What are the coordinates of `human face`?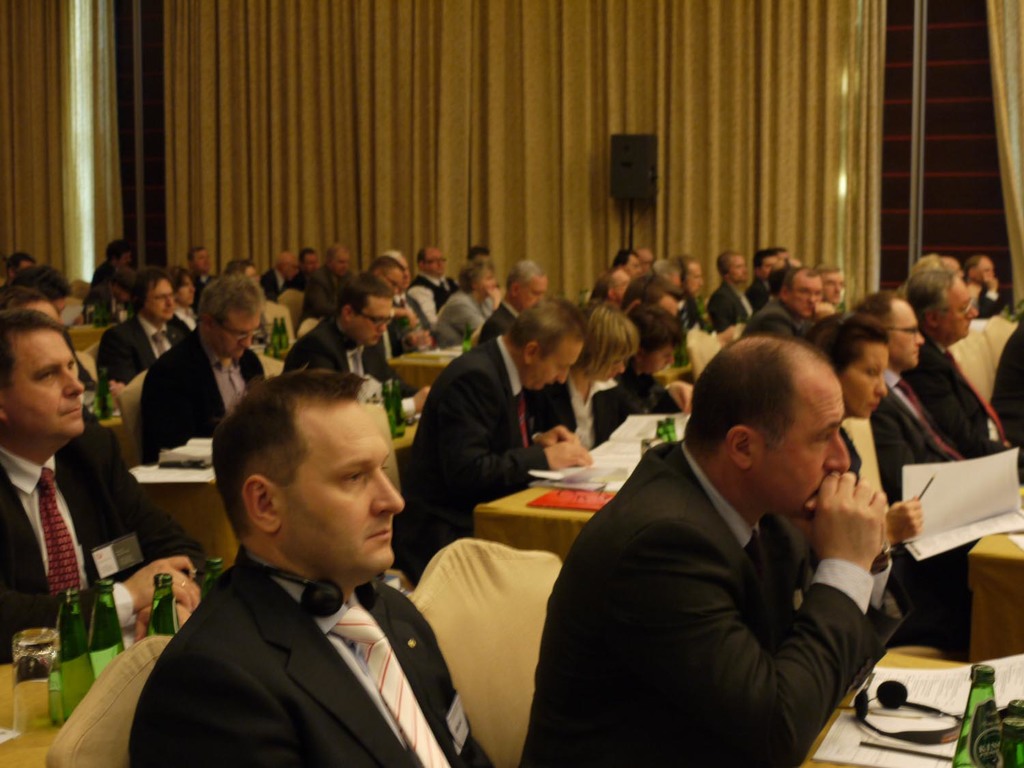
bbox=(515, 272, 550, 311).
